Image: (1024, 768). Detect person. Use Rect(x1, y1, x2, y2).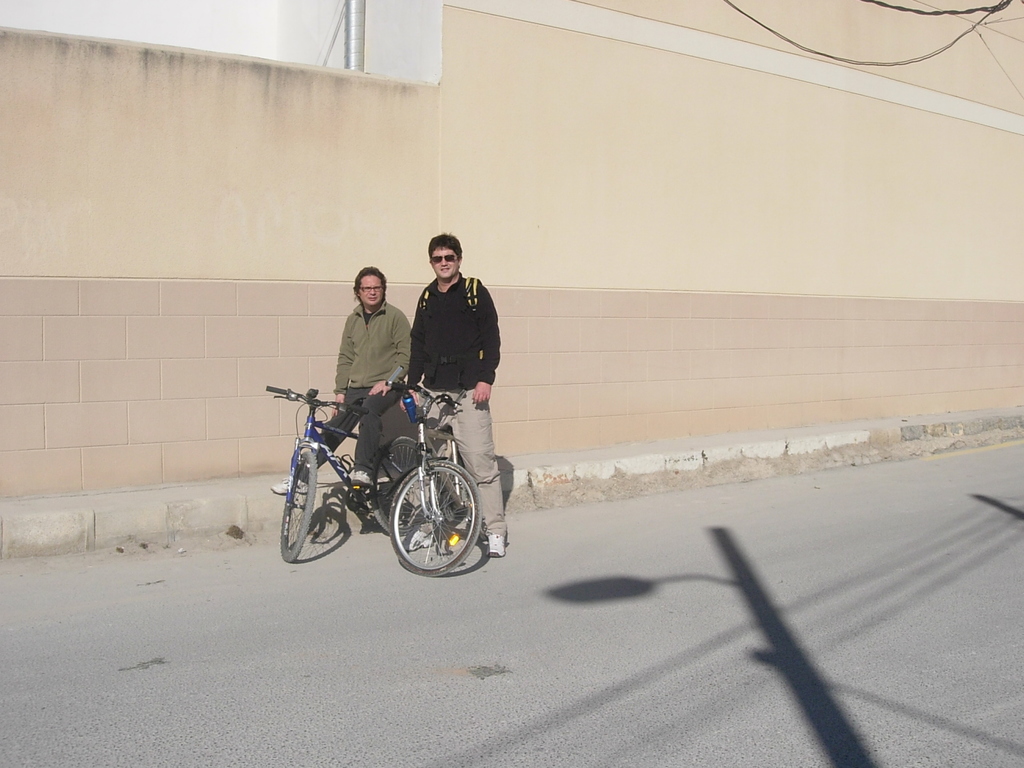
Rect(273, 265, 412, 500).
